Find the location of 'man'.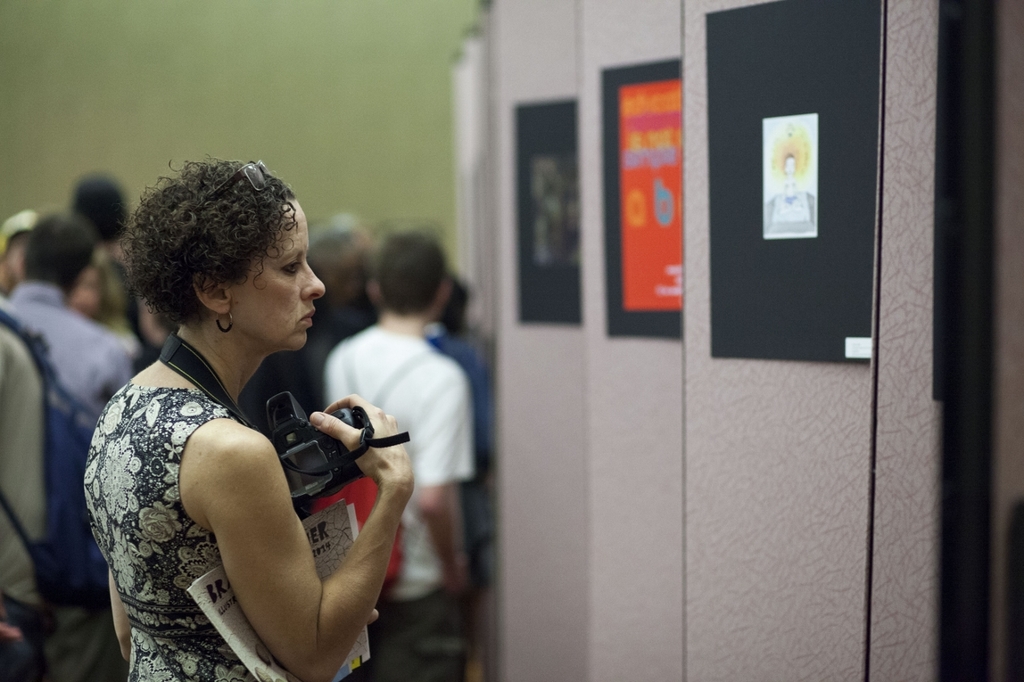
Location: 0,208,150,681.
